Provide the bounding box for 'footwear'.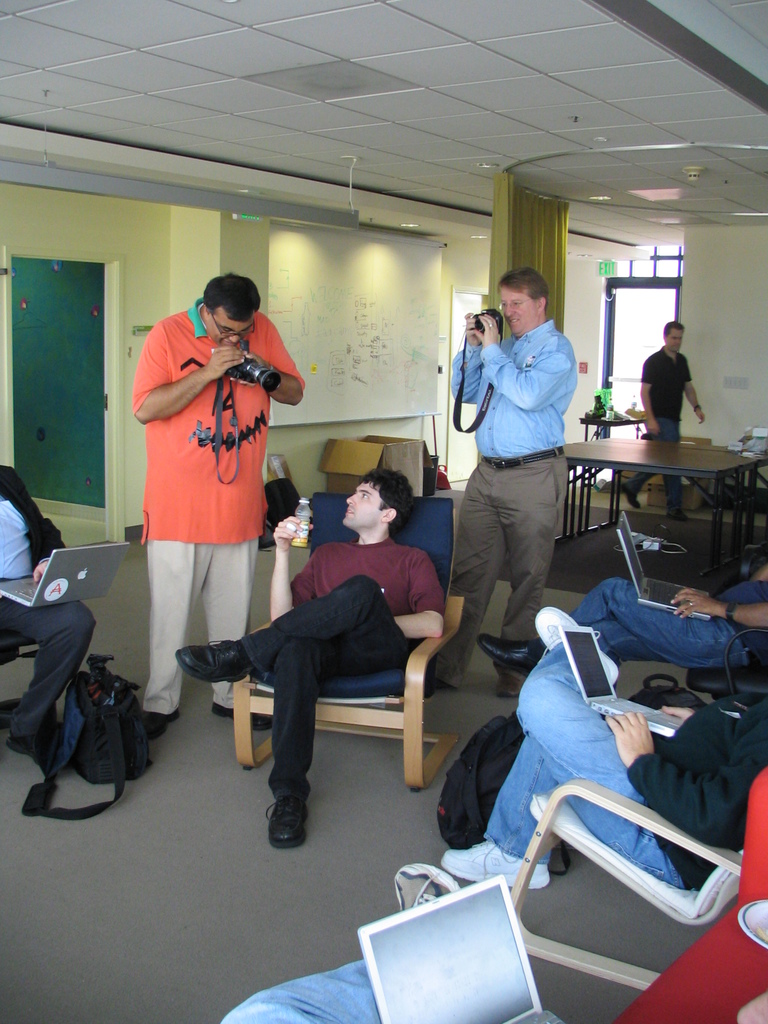
detection(265, 796, 312, 855).
